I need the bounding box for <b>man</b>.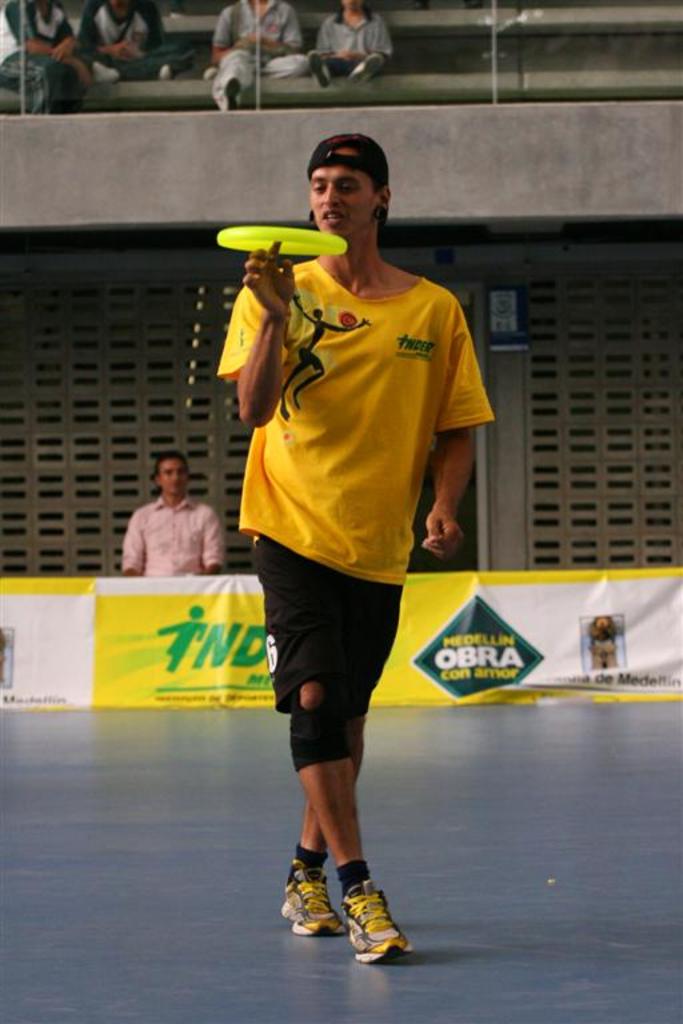
Here it is: <box>79,0,200,84</box>.
